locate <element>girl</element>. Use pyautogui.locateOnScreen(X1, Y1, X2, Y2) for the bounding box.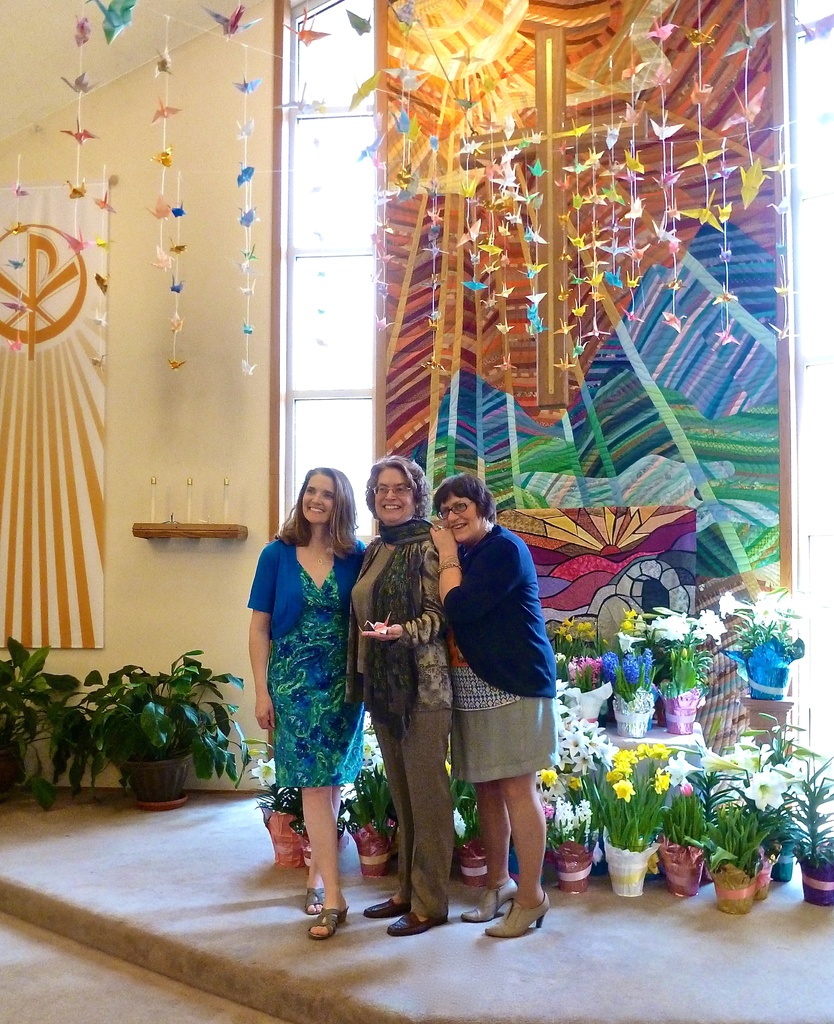
pyautogui.locateOnScreen(454, 461, 552, 939).
